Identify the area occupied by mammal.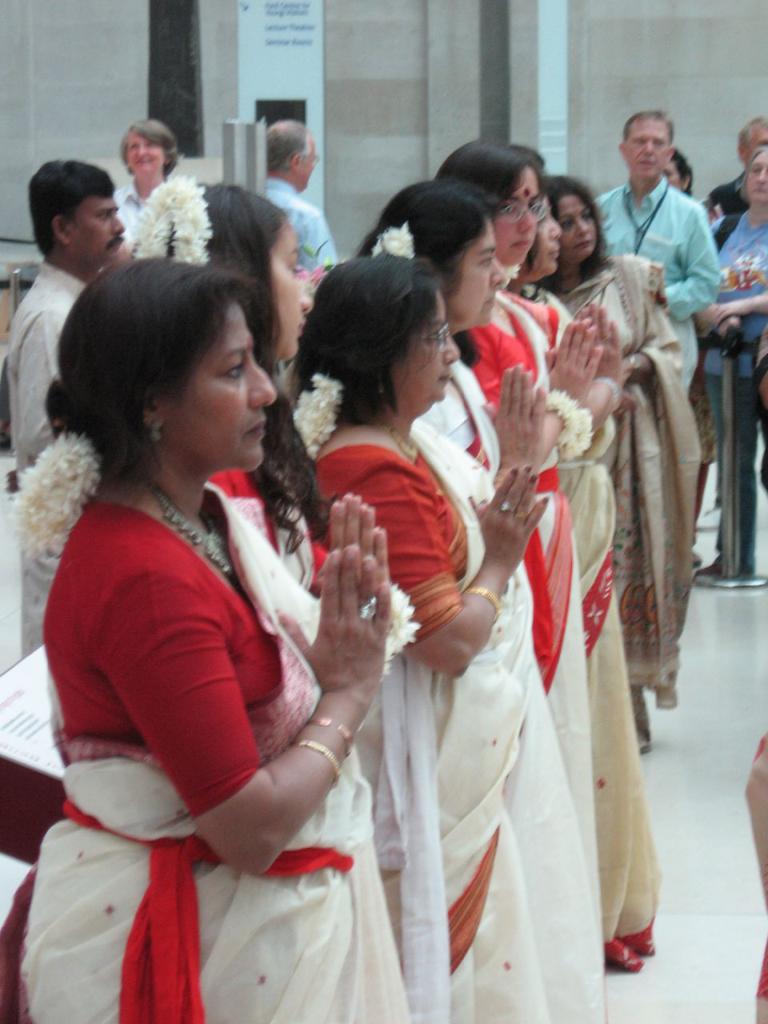
Area: 718 119 767 225.
